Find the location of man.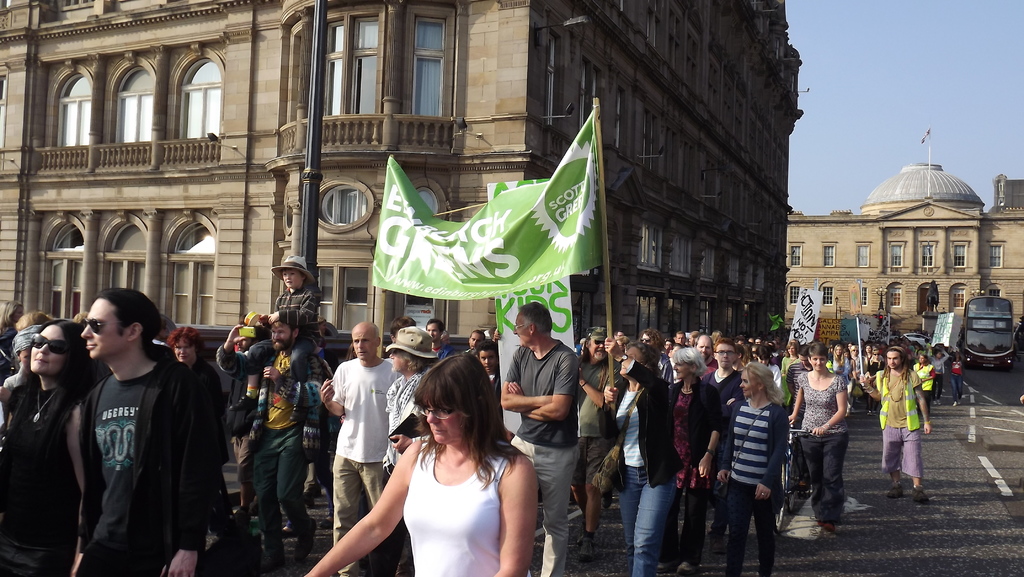
Location: rect(45, 281, 234, 569).
